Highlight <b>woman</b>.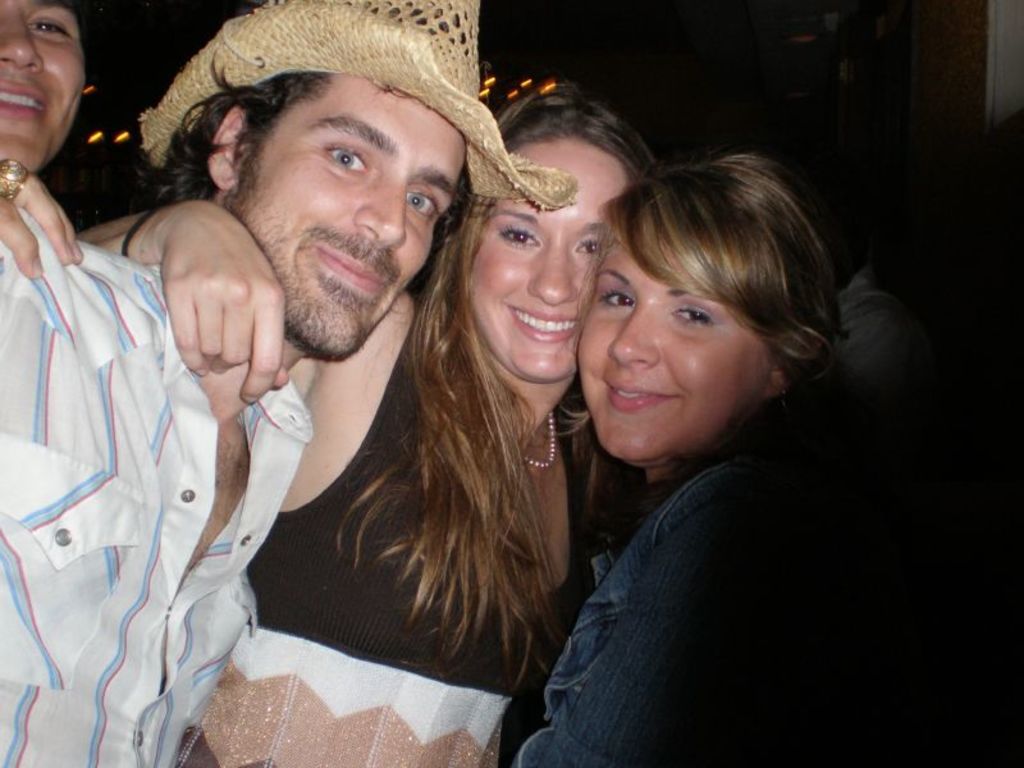
Highlighted region: (77,77,677,767).
